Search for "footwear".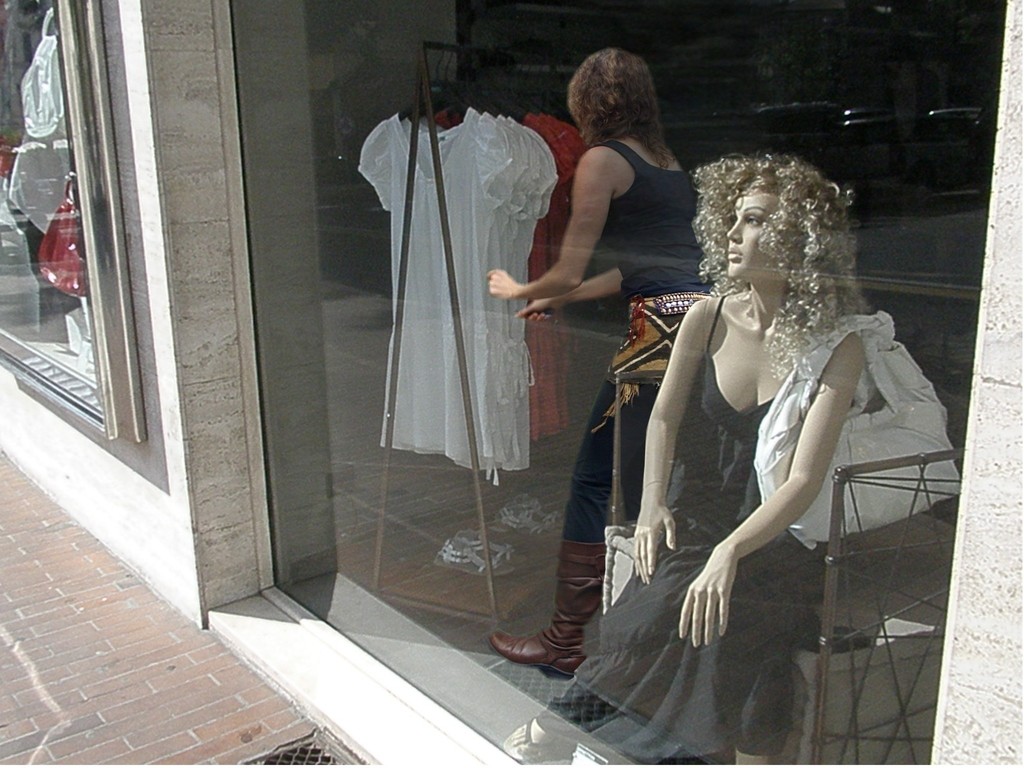
Found at [488,540,618,680].
